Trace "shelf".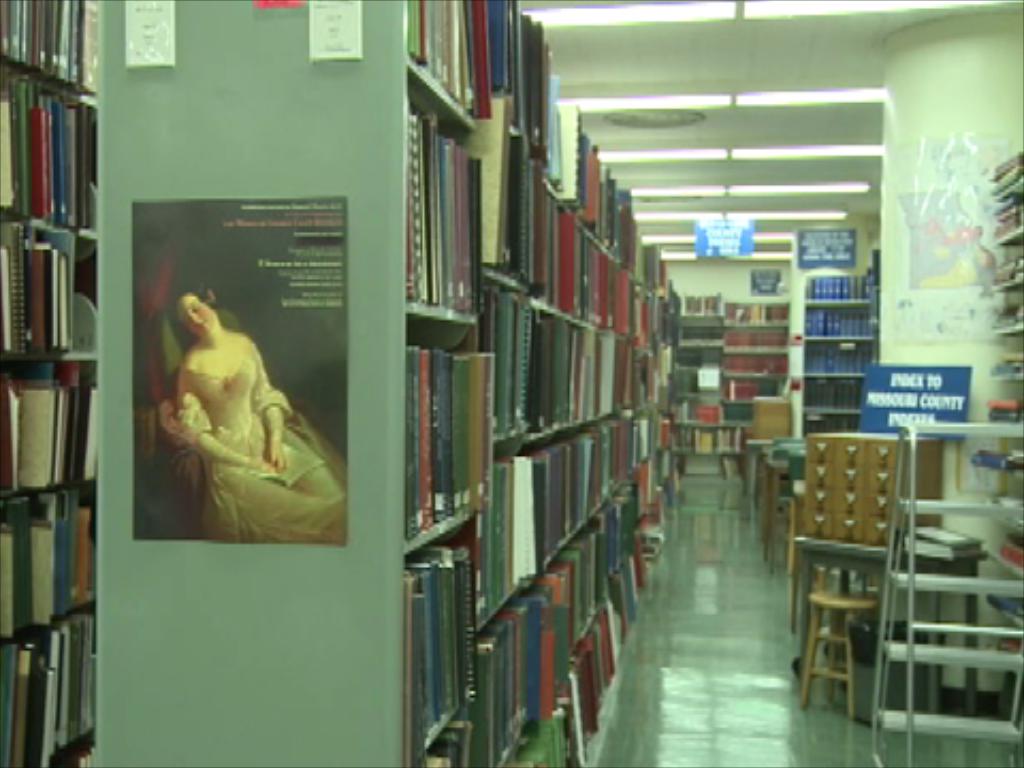
Traced to <bbox>670, 294, 736, 410</bbox>.
